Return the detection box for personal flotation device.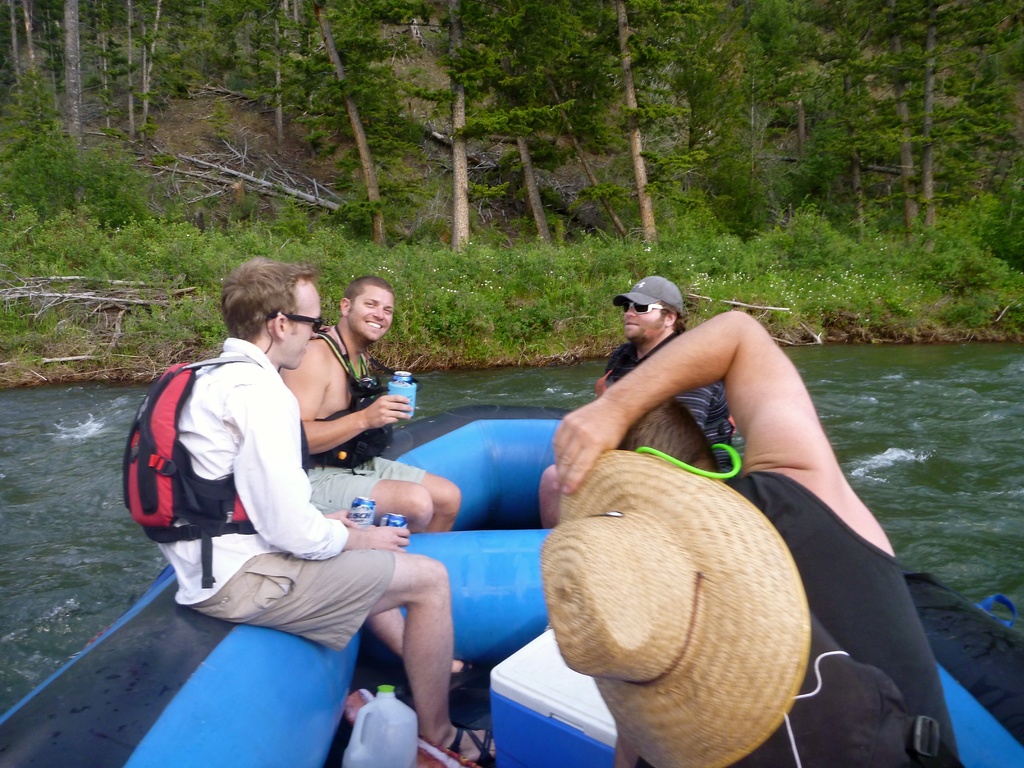
box(305, 326, 371, 468).
